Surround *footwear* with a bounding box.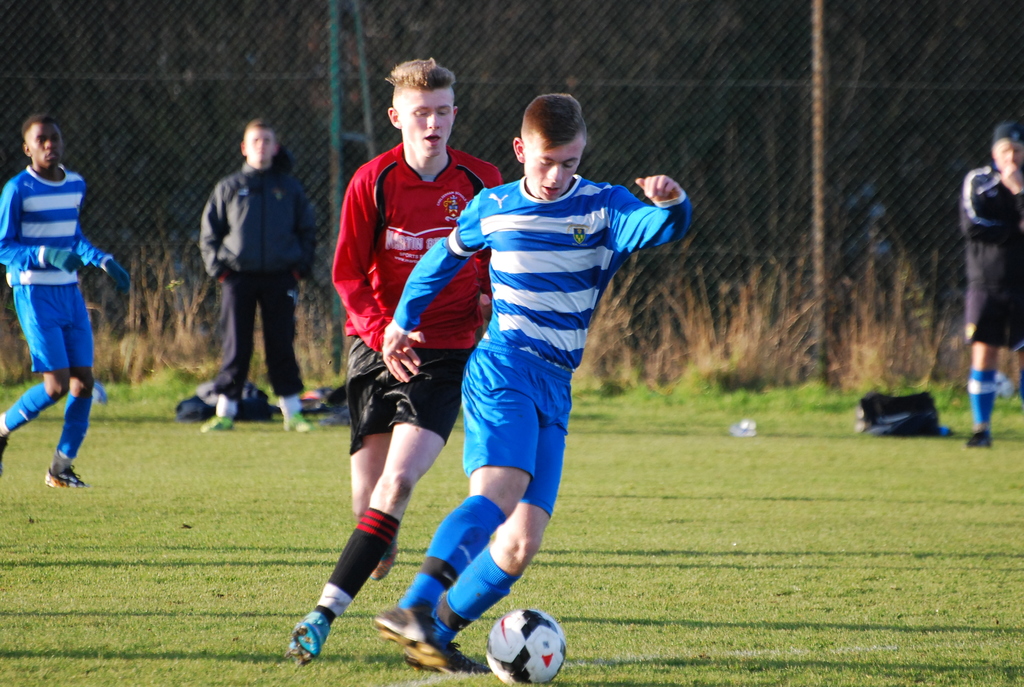
[280, 412, 307, 436].
